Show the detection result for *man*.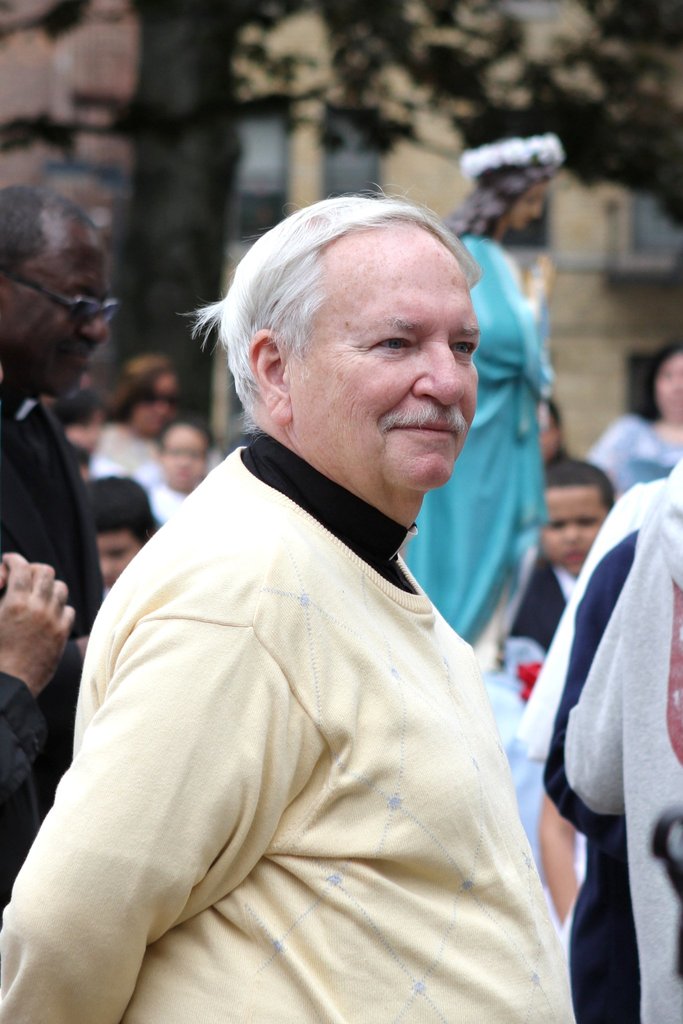
<box>54,181,609,961</box>.
